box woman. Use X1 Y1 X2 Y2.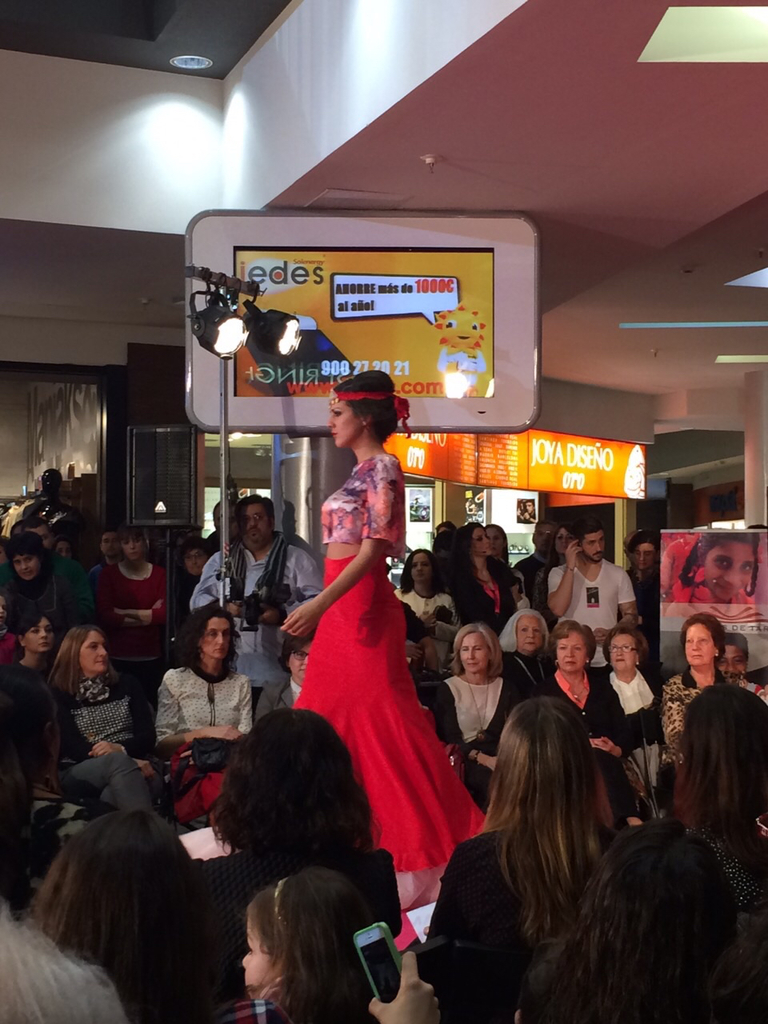
50 628 173 832.
